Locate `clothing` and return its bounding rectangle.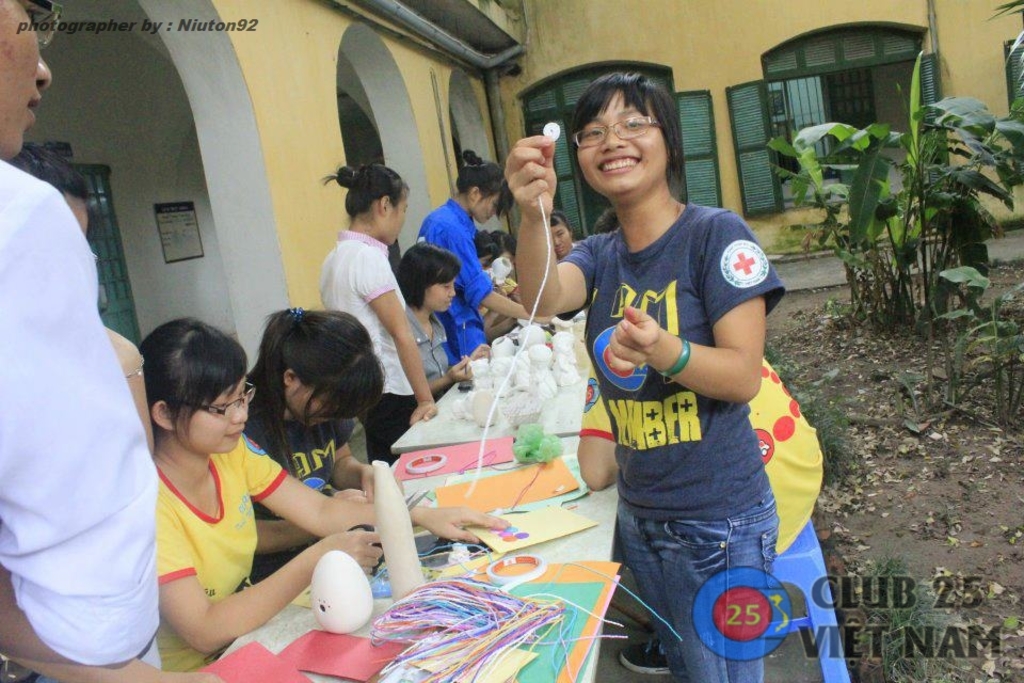
x1=320 y1=228 x2=420 y2=468.
